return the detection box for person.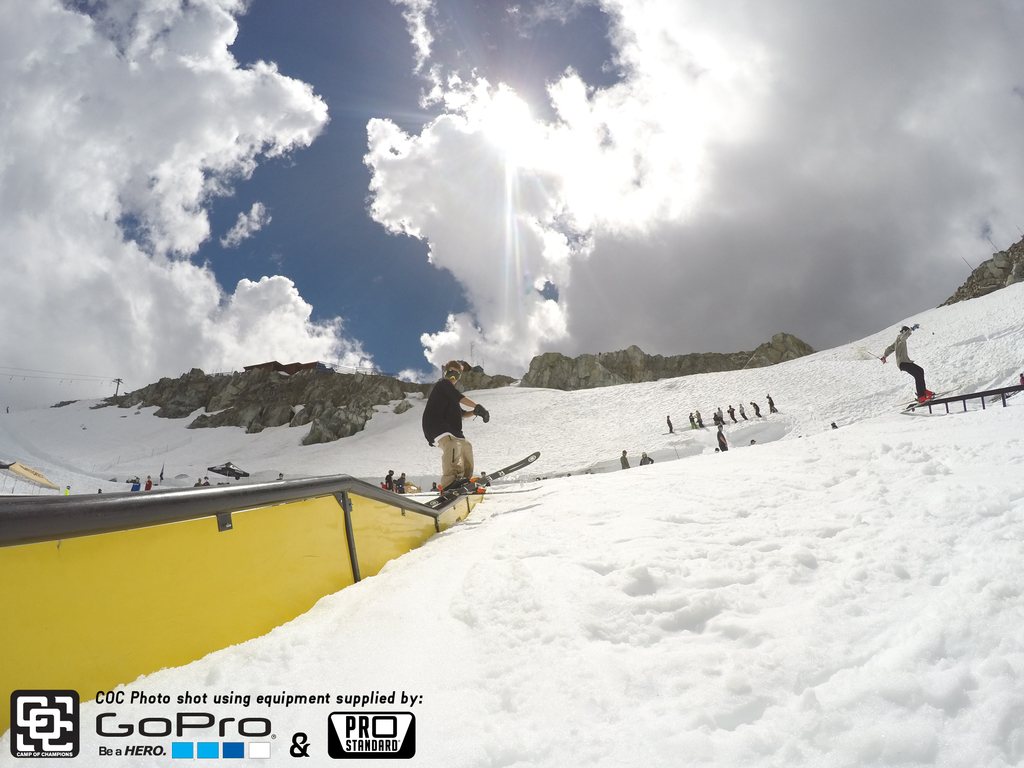
(x1=97, y1=488, x2=102, y2=493).
